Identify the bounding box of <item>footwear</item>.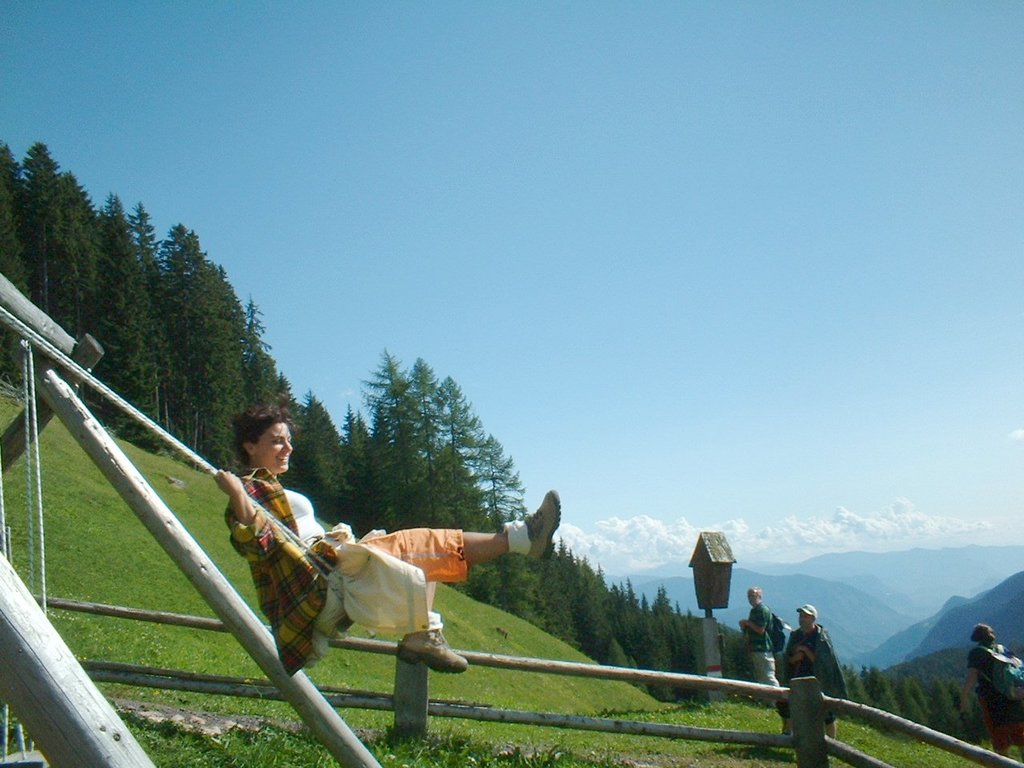
[left=398, top=628, right=470, bottom=676].
